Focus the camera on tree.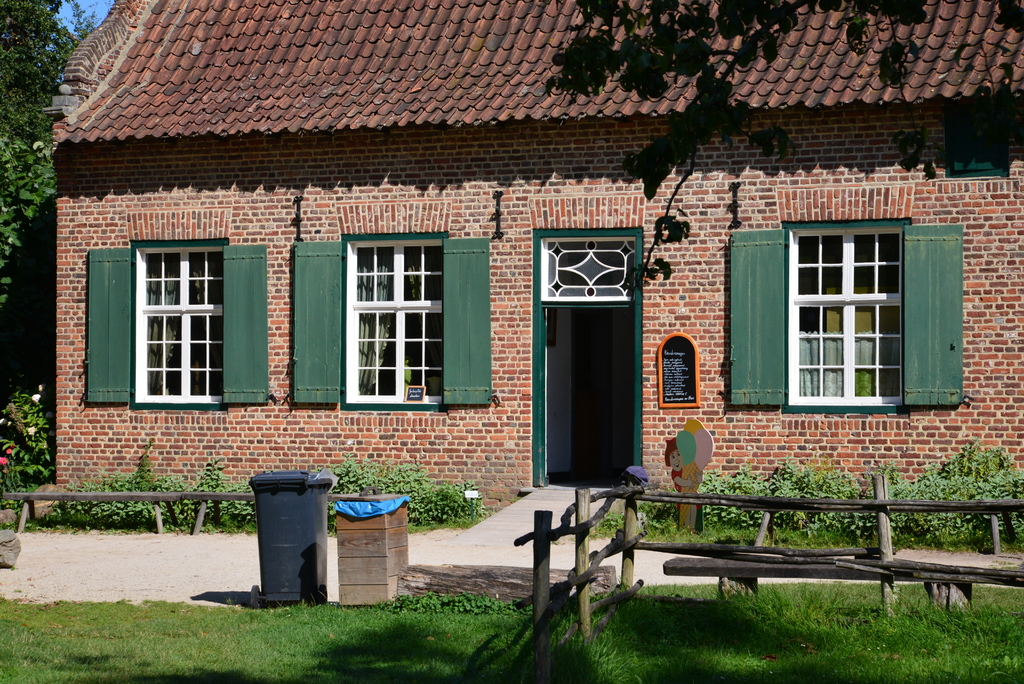
Focus region: (0, 136, 59, 409).
